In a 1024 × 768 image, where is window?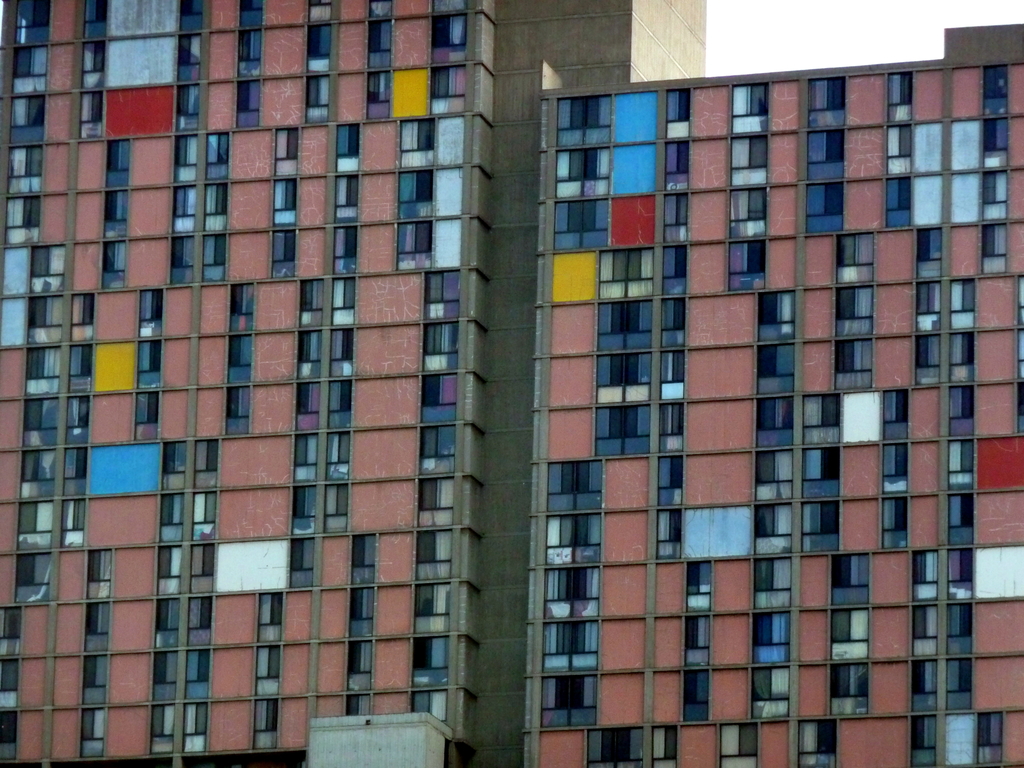
(262, 596, 284, 640).
